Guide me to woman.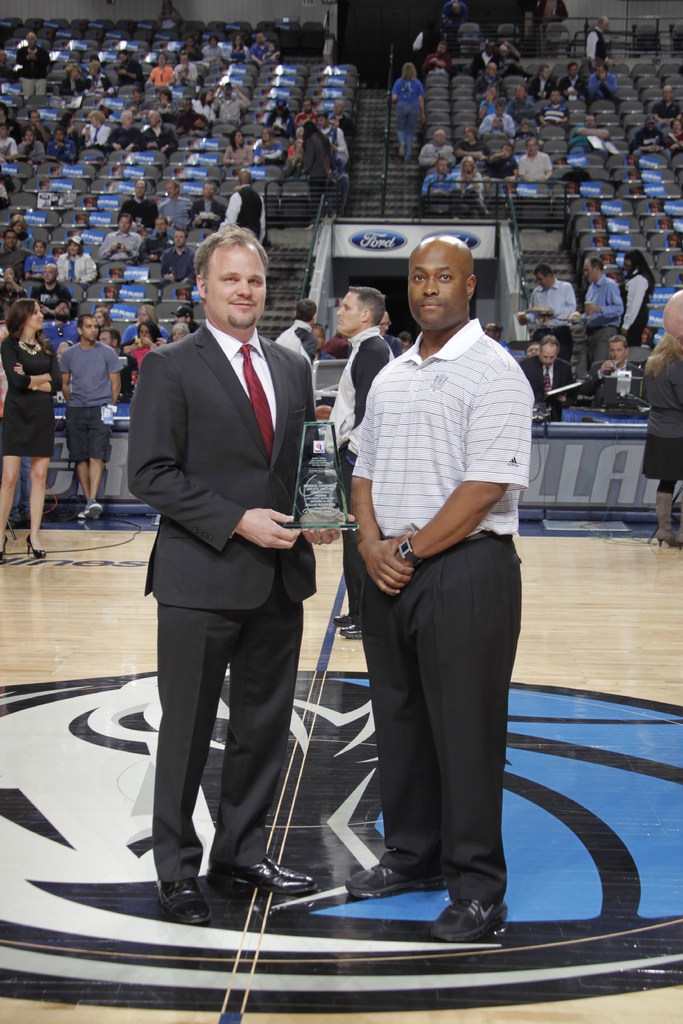
Guidance: BBox(636, 333, 682, 554).
